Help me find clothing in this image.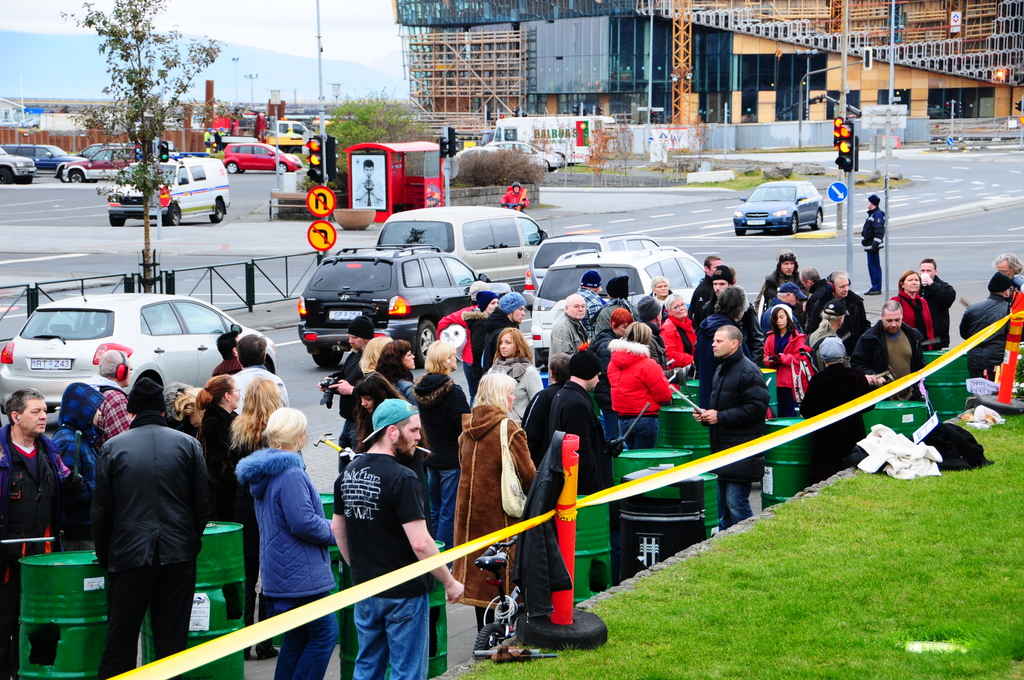
Found it: x1=691 y1=266 x2=713 y2=307.
